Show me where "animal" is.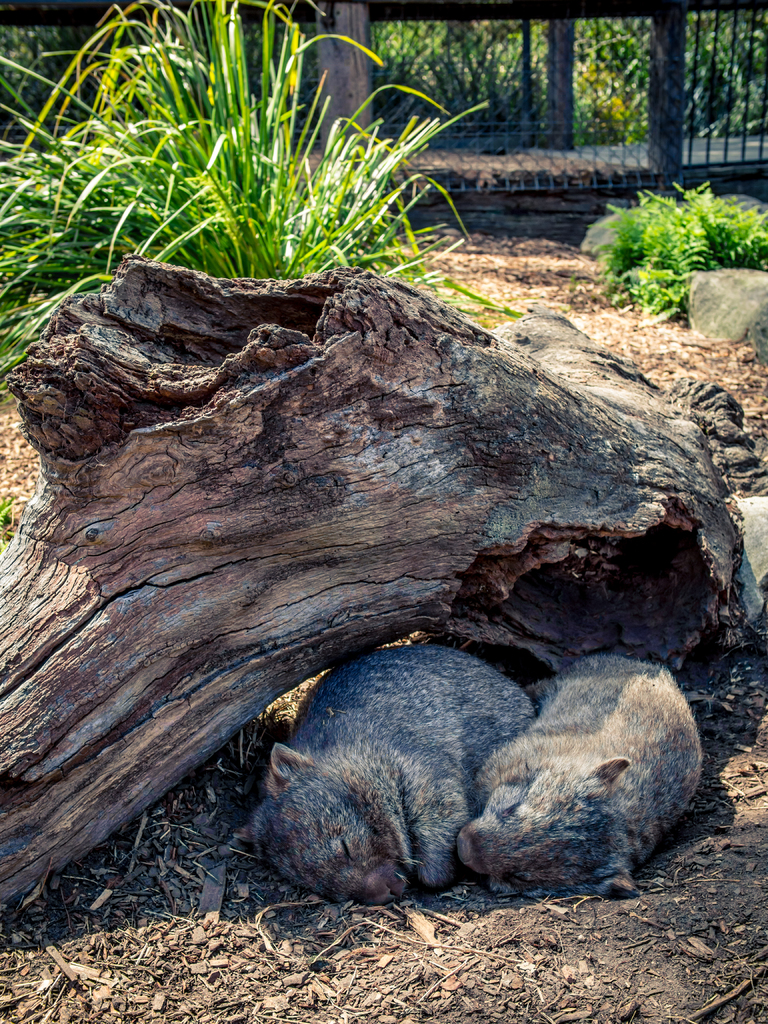
"animal" is at [452, 653, 707, 892].
